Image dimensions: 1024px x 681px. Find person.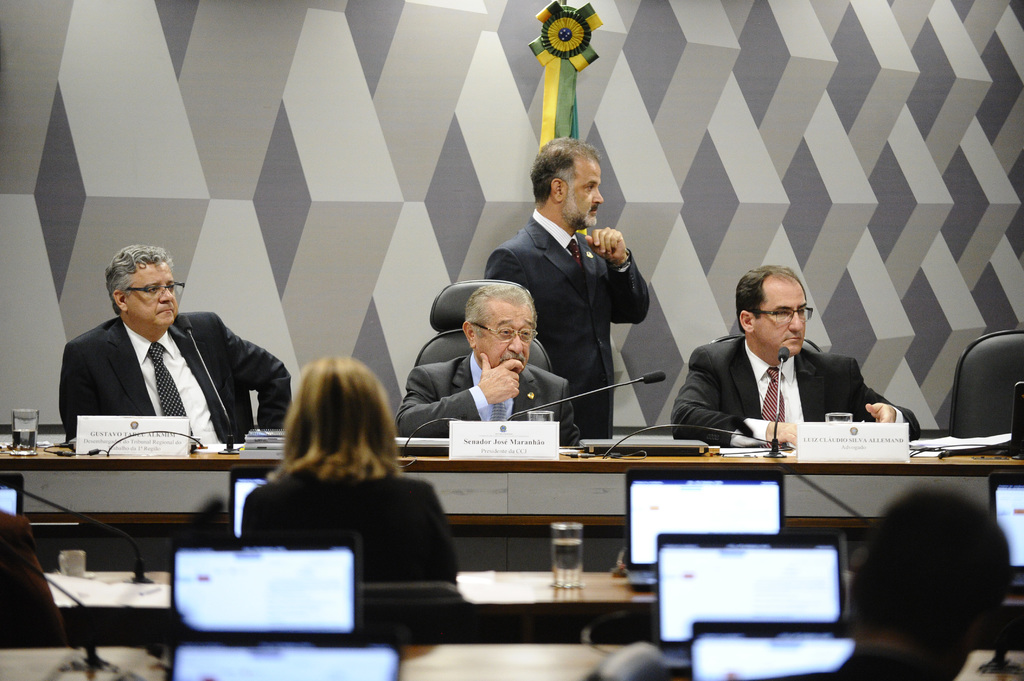
x1=59 y1=239 x2=300 y2=527.
